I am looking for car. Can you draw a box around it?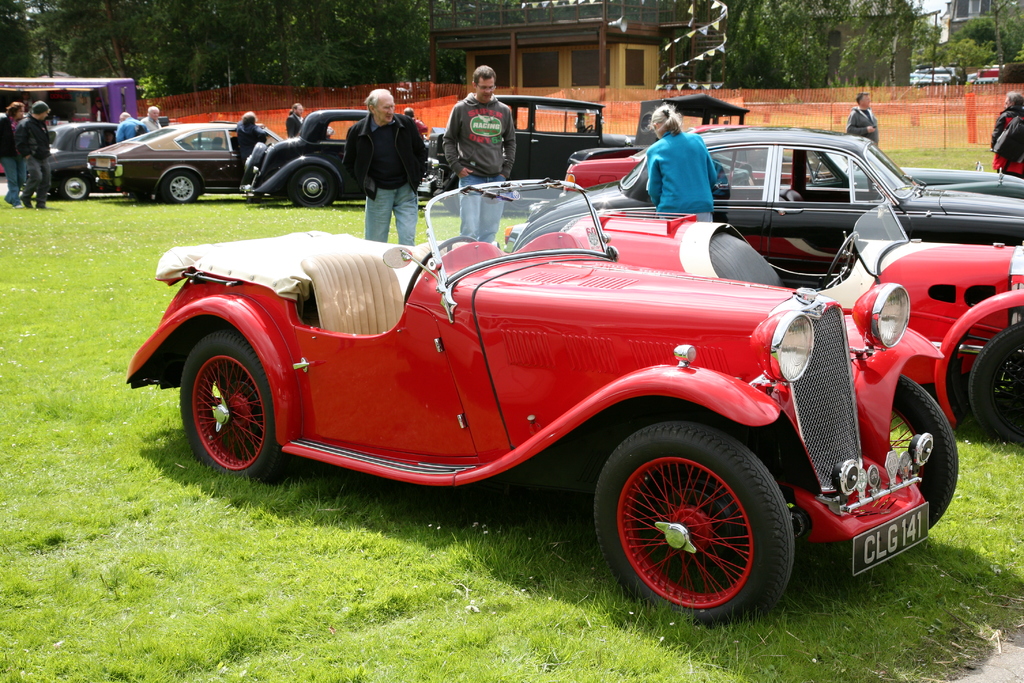
Sure, the bounding box is rect(247, 105, 431, 204).
